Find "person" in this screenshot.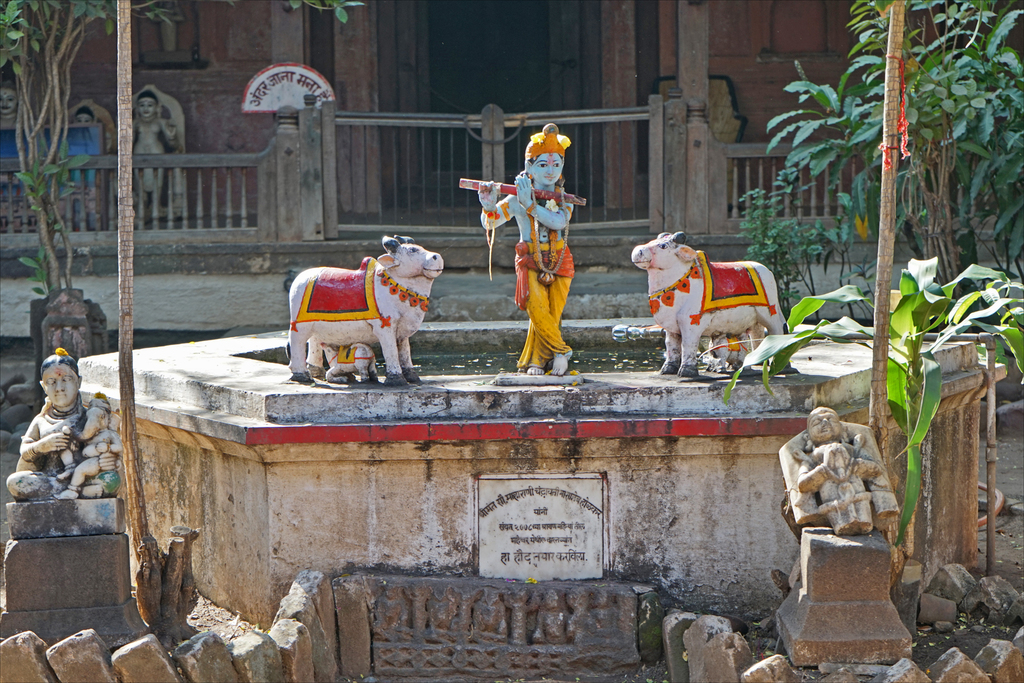
The bounding box for "person" is select_region(5, 356, 83, 500).
